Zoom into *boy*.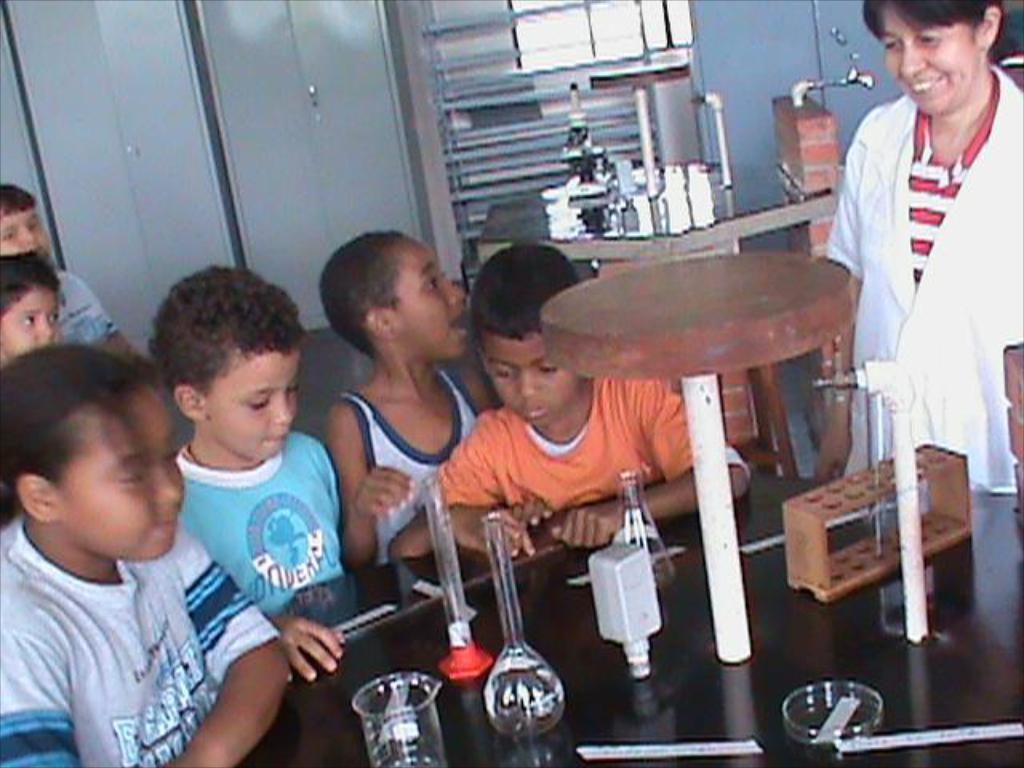
Zoom target: pyautogui.locateOnScreen(0, 174, 125, 355).
